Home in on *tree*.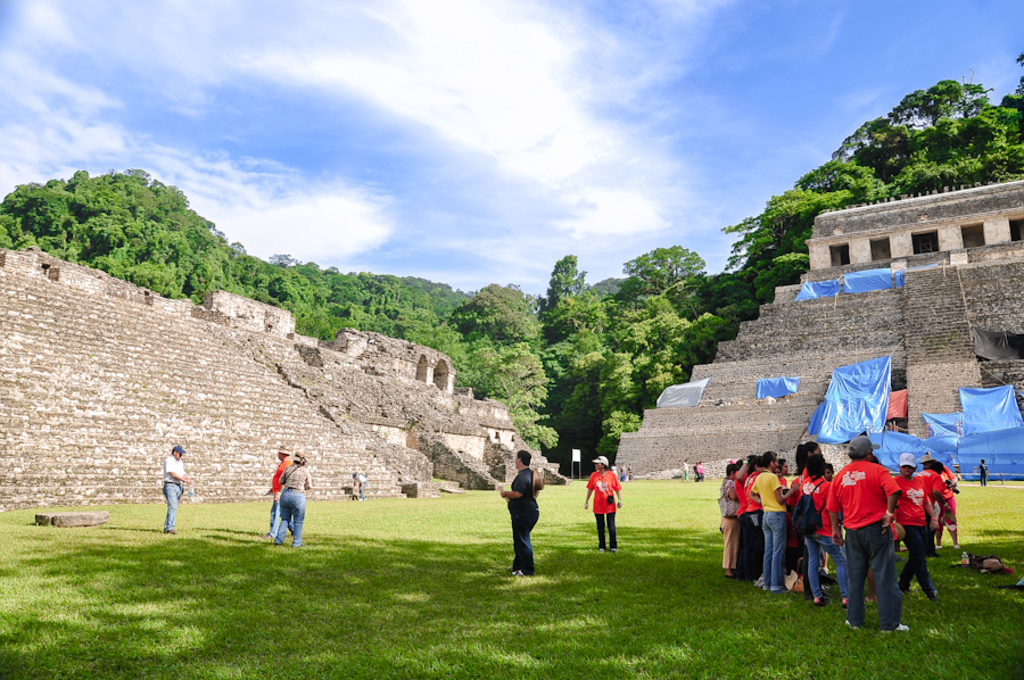
Homed in at BBox(985, 149, 1011, 174).
